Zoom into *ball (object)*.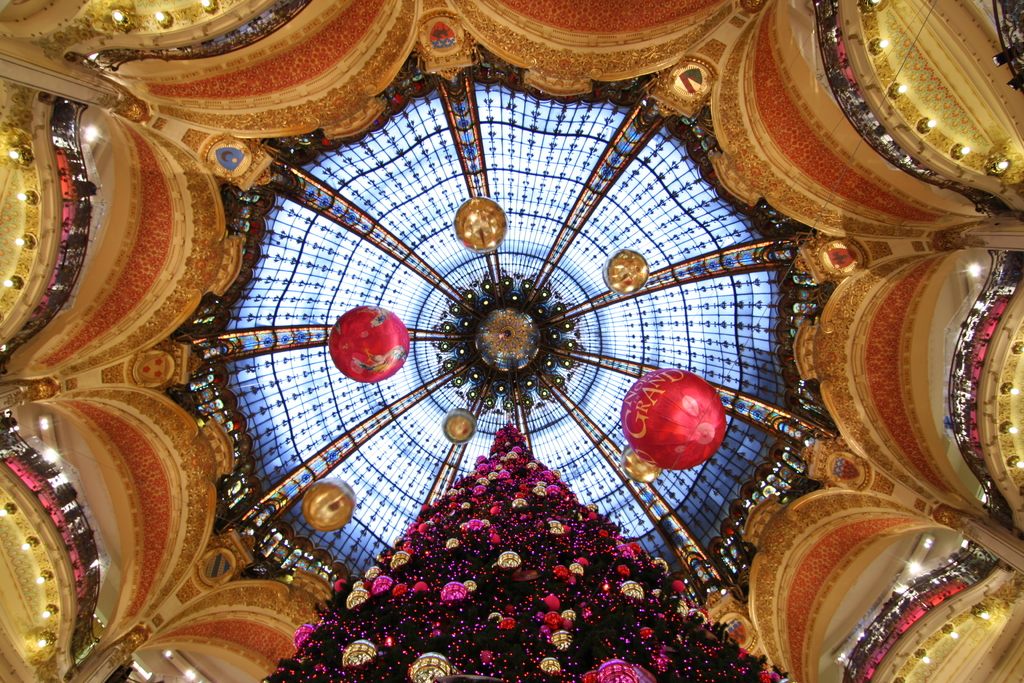
Zoom target: bbox=(327, 300, 413, 383).
